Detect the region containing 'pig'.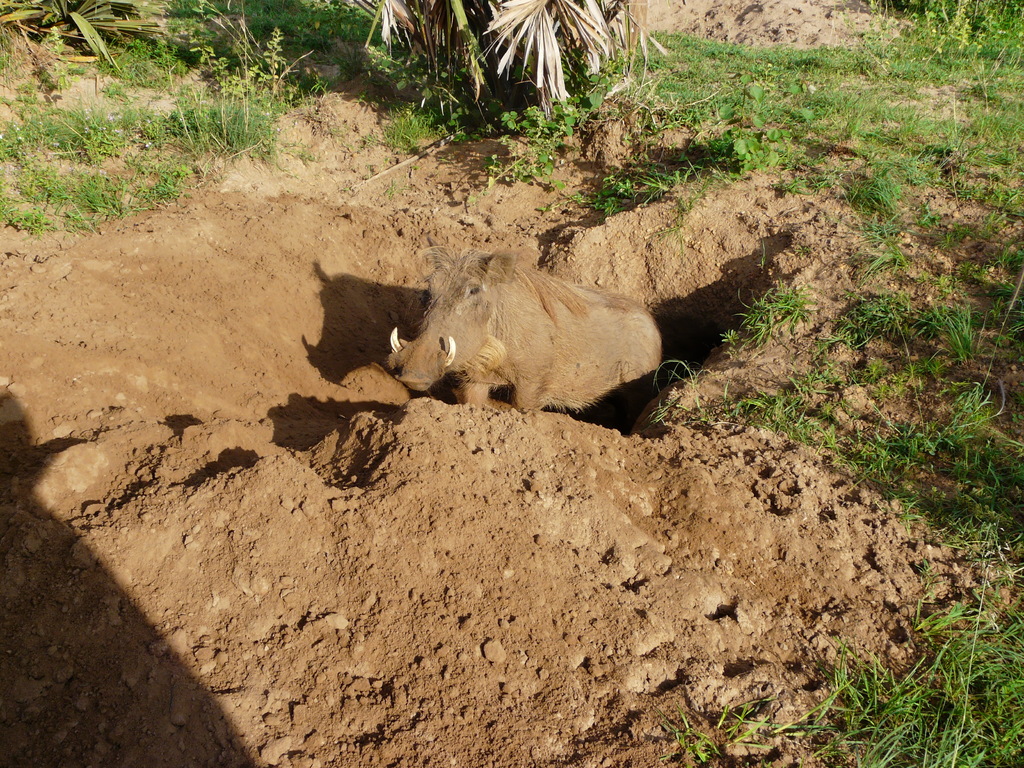
BBox(386, 241, 664, 438).
